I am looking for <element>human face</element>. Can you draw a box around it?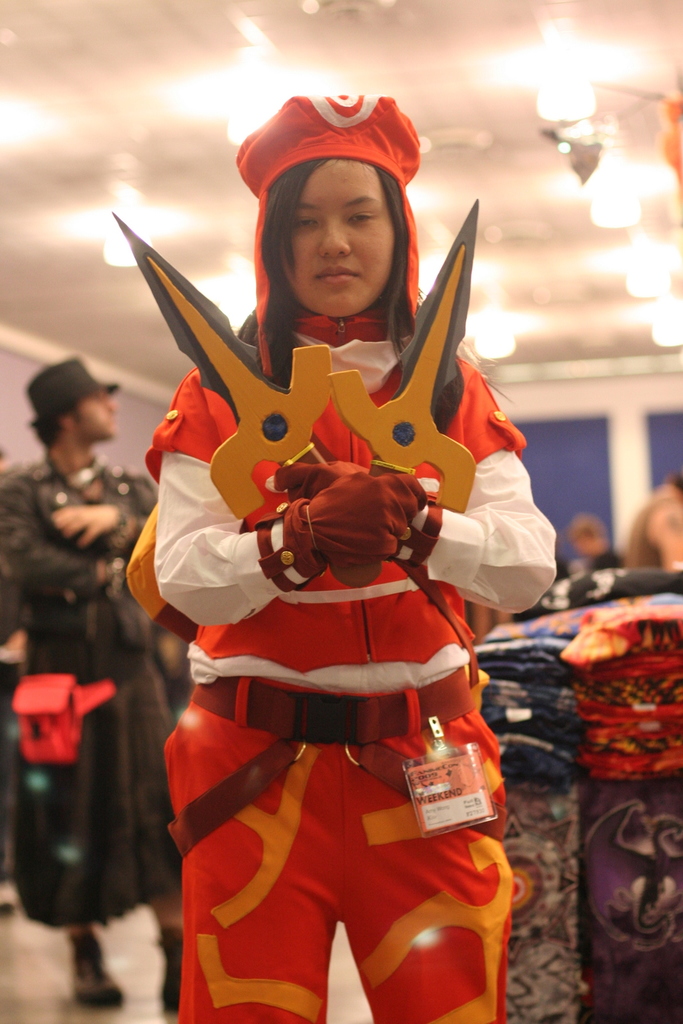
Sure, the bounding box is box=[279, 159, 393, 316].
